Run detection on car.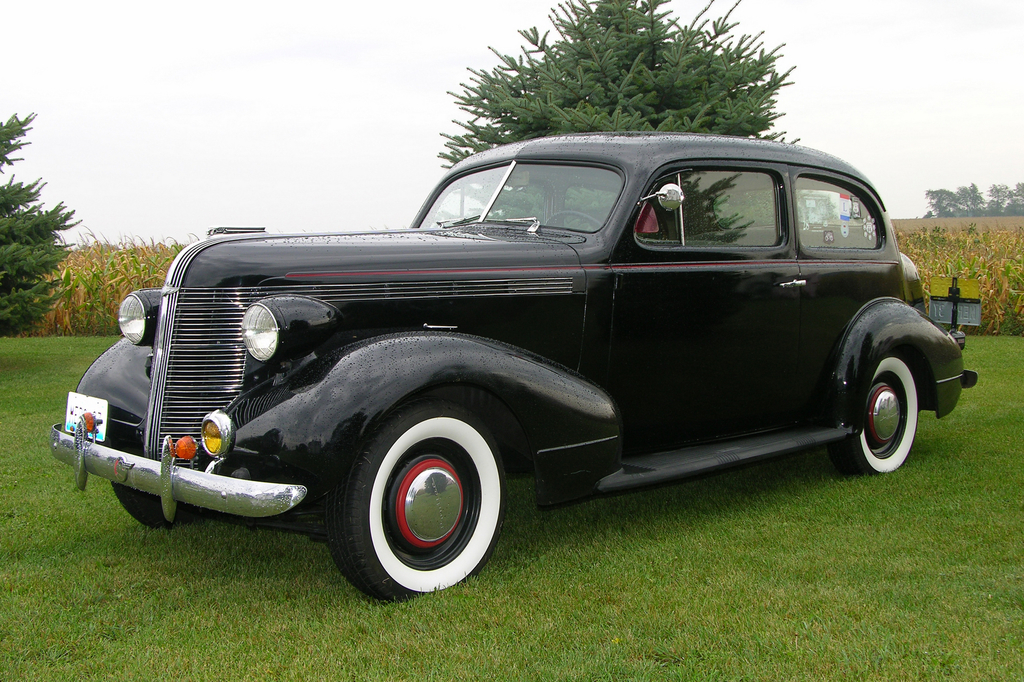
Result: locate(55, 133, 977, 584).
